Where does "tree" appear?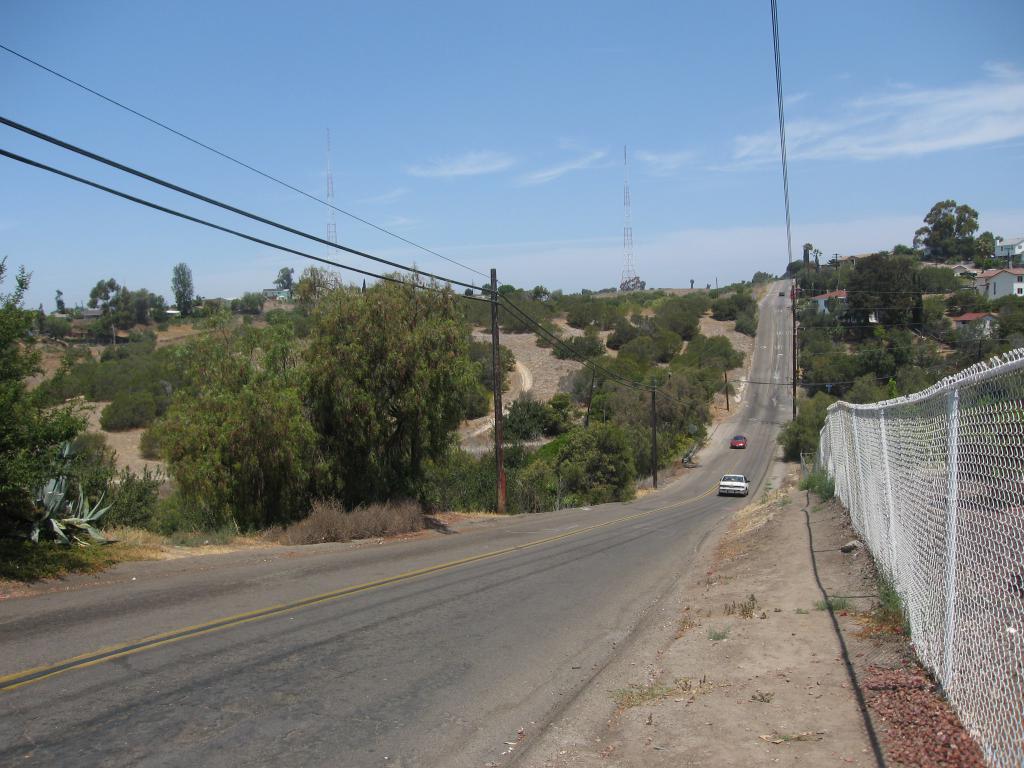
Appears at x1=297 y1=267 x2=499 y2=508.
